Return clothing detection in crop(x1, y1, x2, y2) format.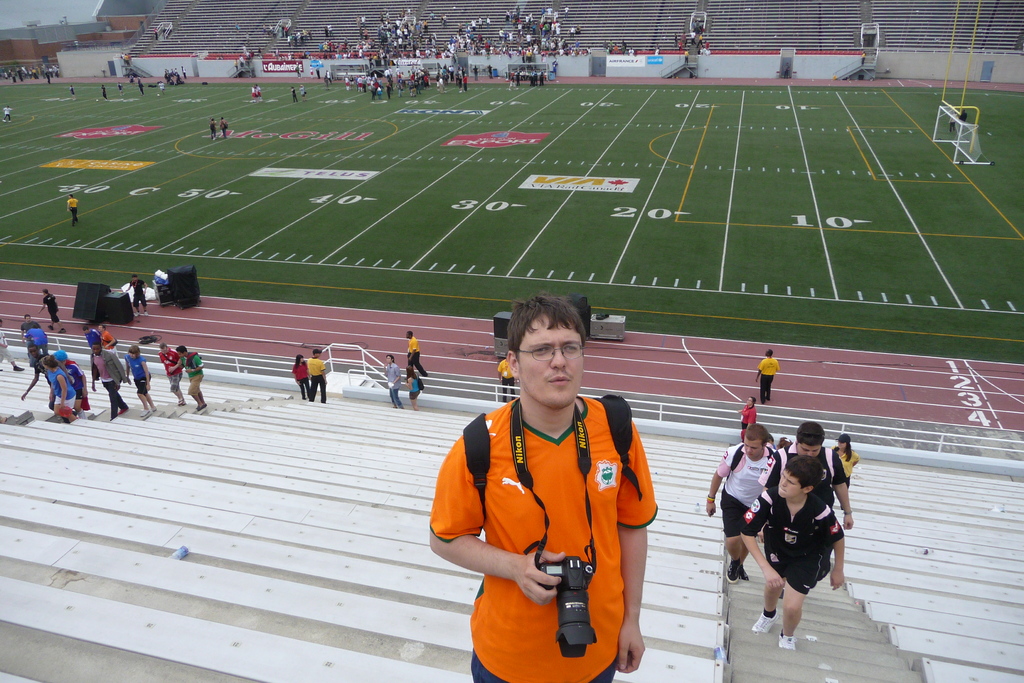
crop(102, 380, 124, 410).
